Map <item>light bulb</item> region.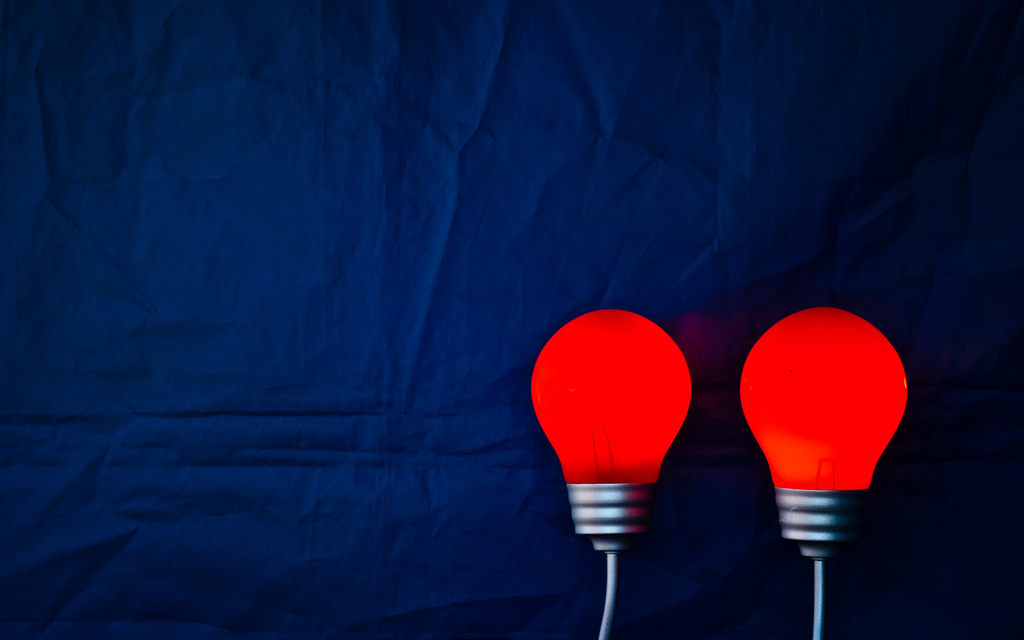
Mapped to bbox=[740, 305, 909, 553].
